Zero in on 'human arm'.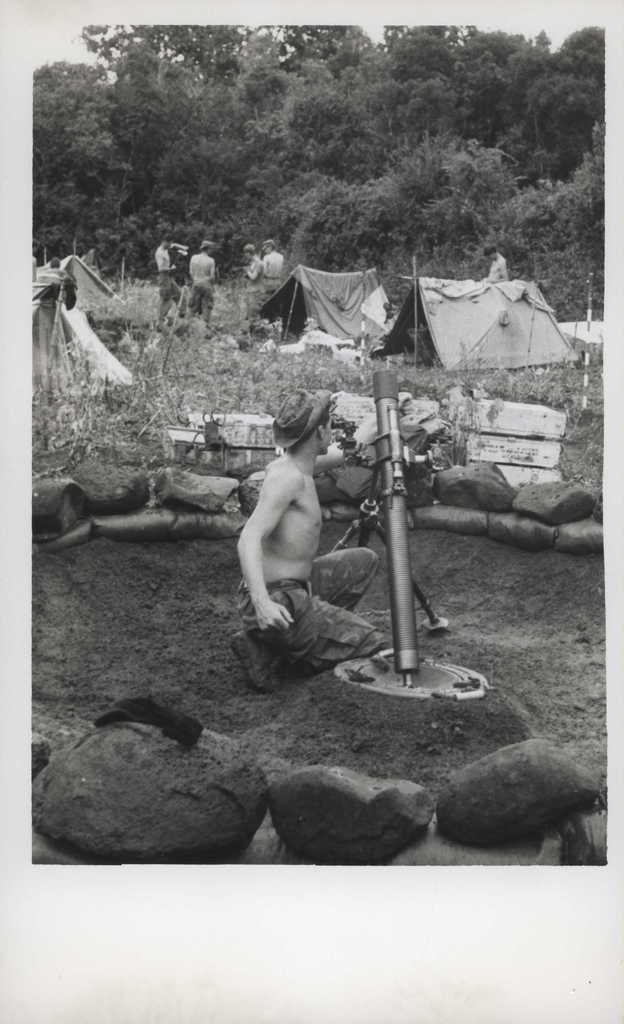
Zeroed in: bbox=[172, 240, 189, 254].
